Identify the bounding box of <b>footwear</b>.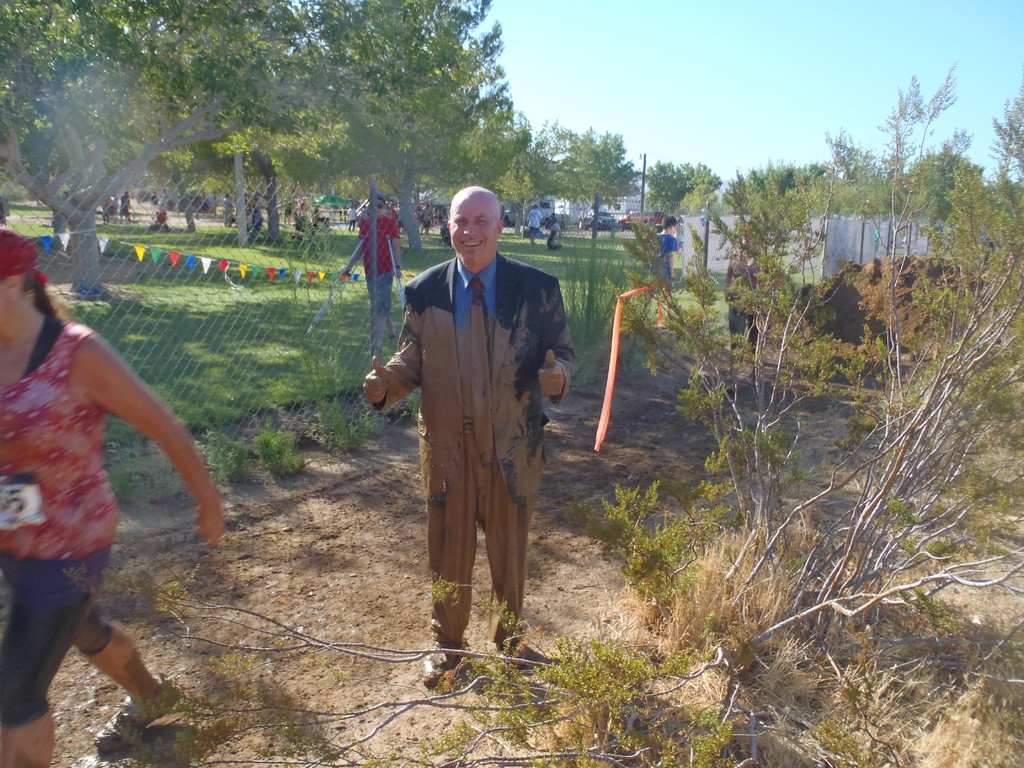
<region>417, 639, 456, 688</region>.
